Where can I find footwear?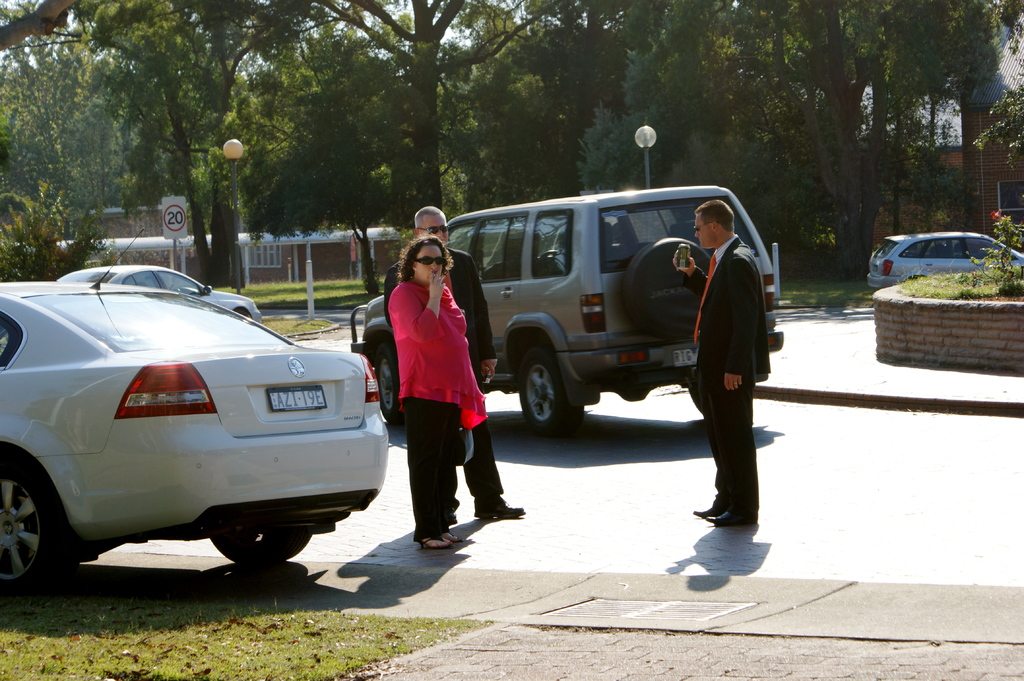
You can find it at (left=419, top=527, right=447, bottom=549).
